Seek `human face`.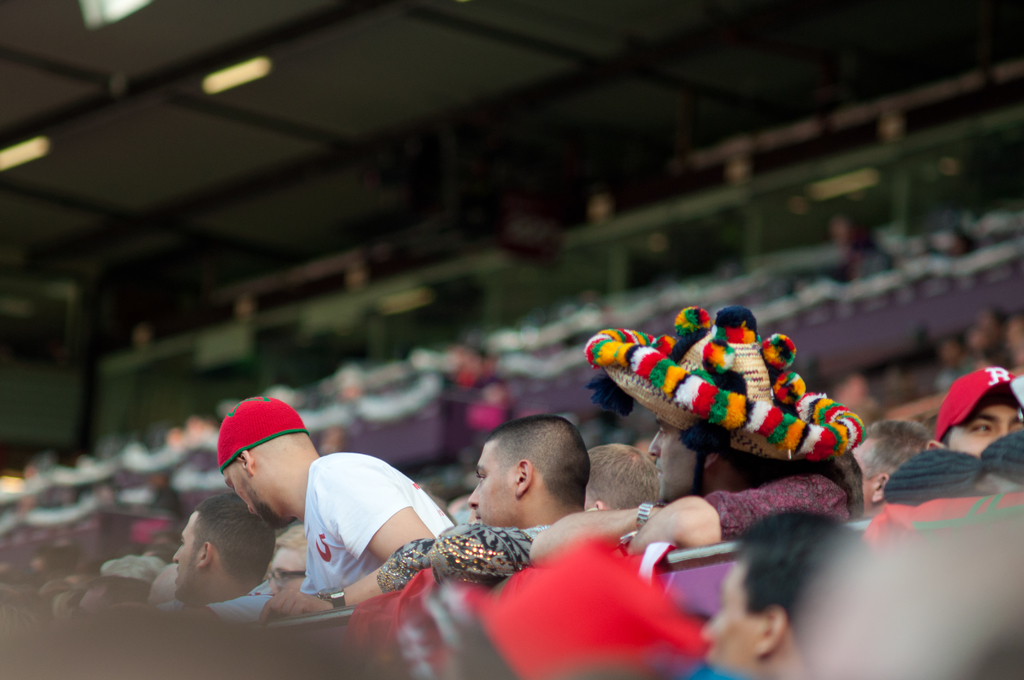
select_region(466, 439, 521, 524).
